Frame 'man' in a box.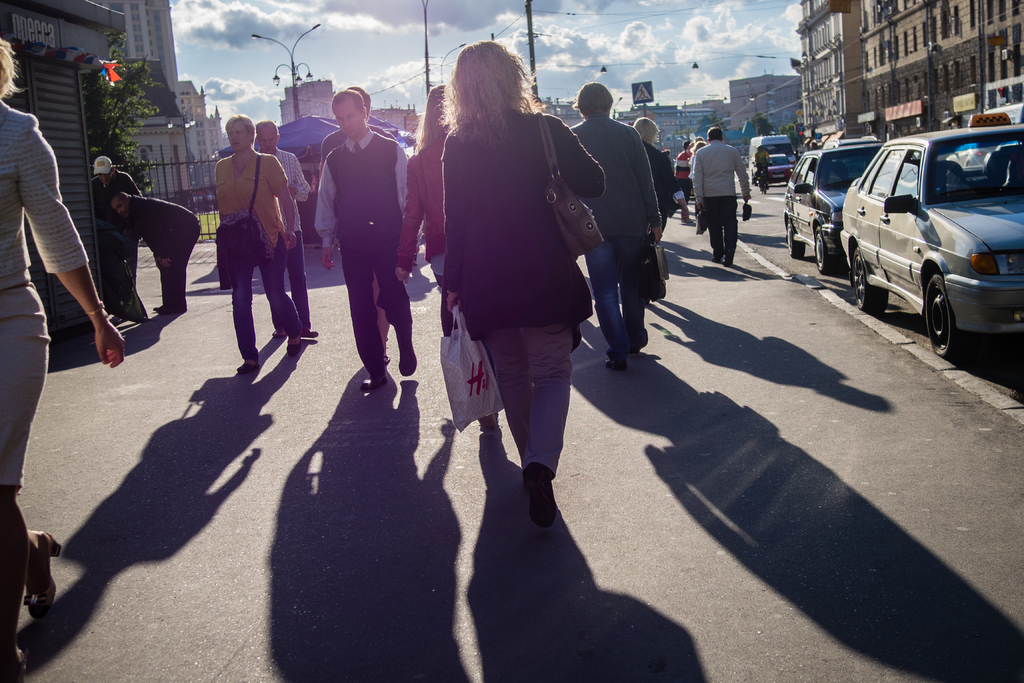
select_region(250, 123, 323, 342).
